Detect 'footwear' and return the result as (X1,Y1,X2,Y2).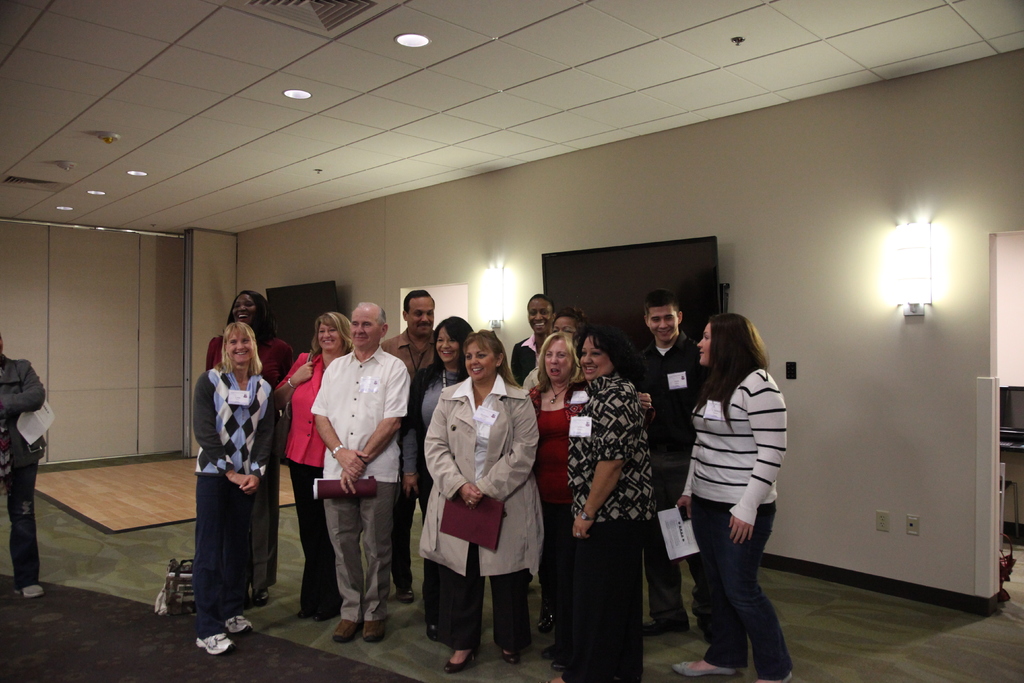
(14,584,43,598).
